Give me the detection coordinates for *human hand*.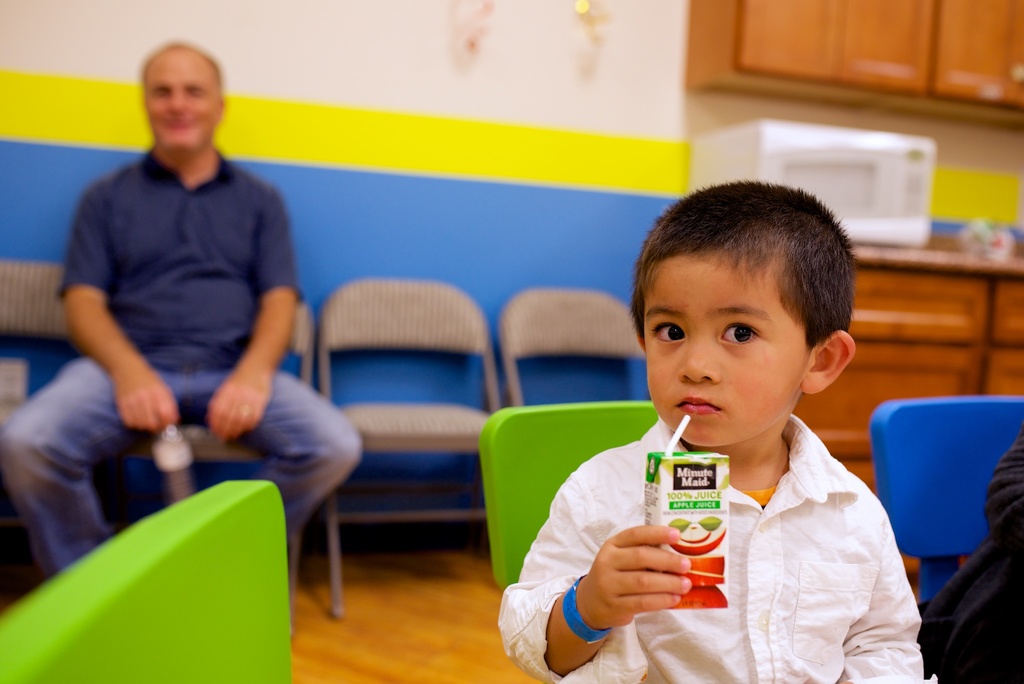
locate(113, 360, 180, 434).
